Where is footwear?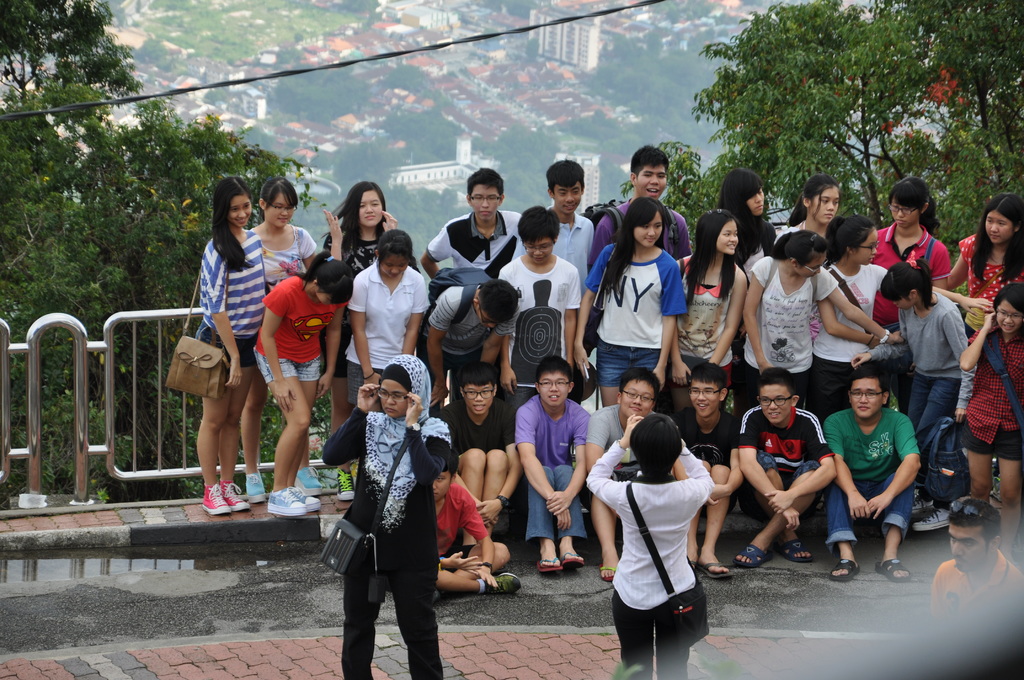
689/556/700/575.
